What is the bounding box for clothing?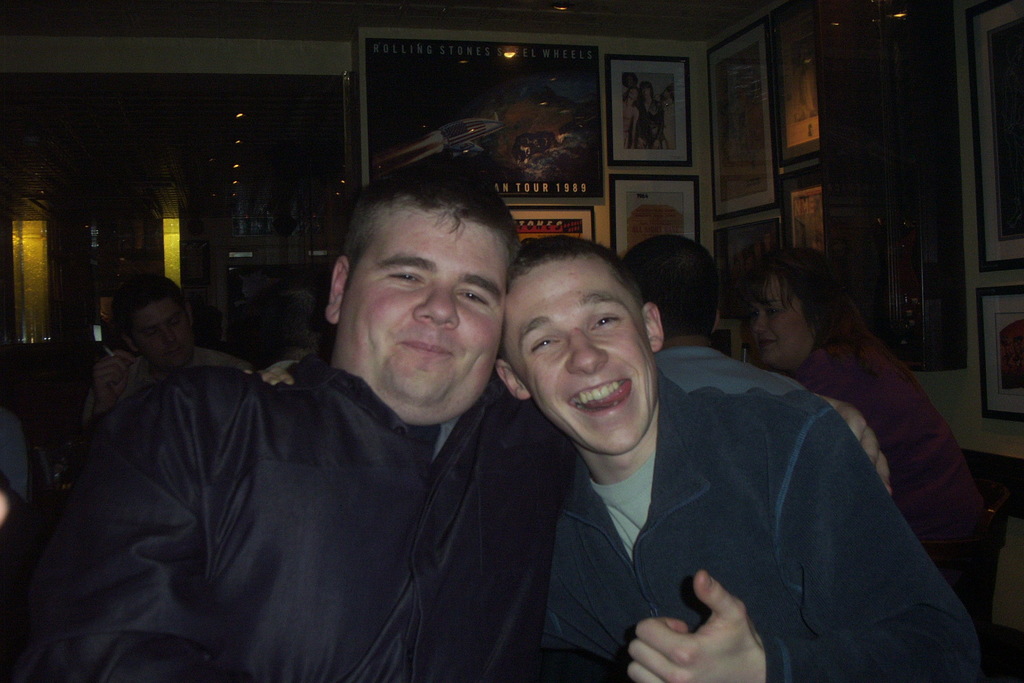
bbox(80, 345, 243, 420).
